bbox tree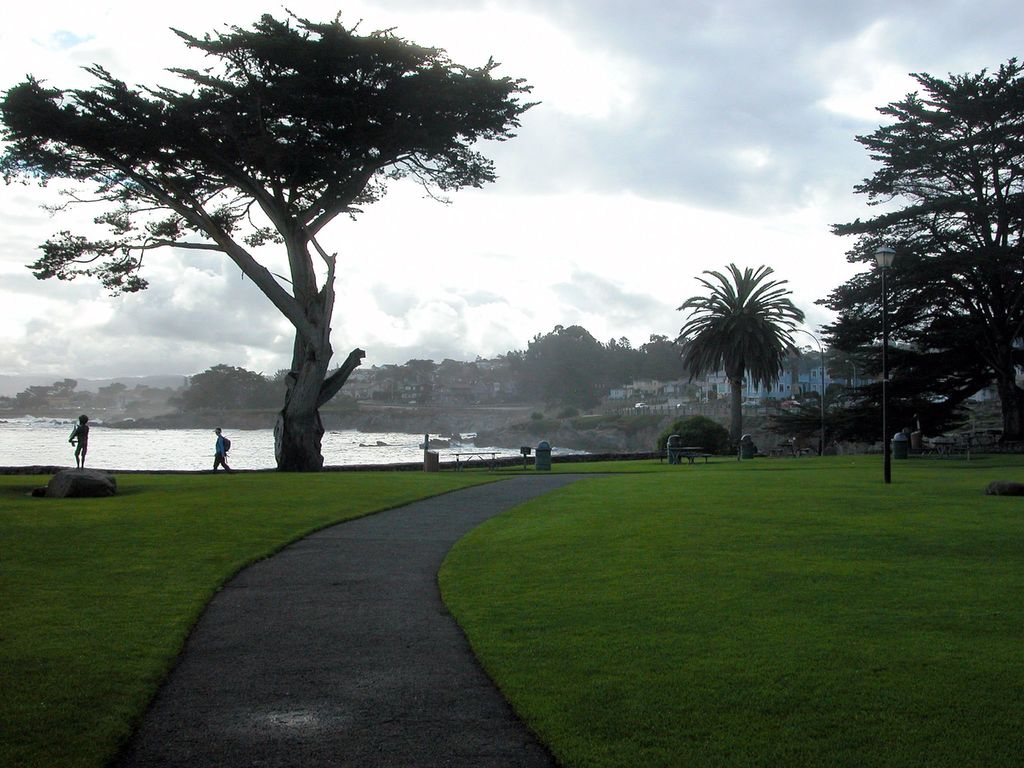
detection(470, 320, 600, 445)
